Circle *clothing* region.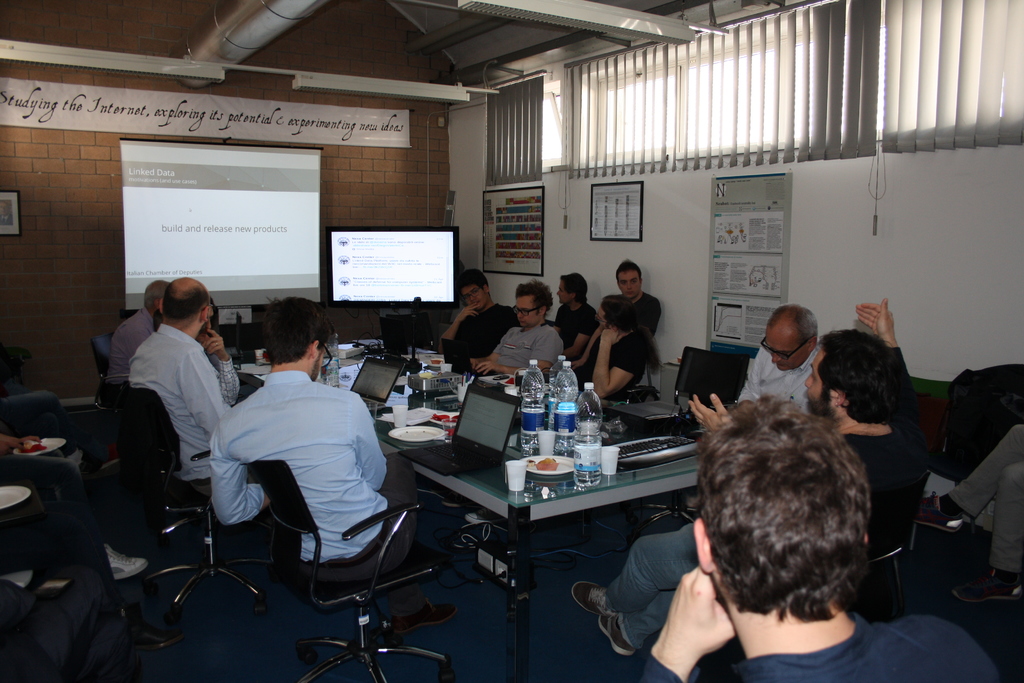
Region: detection(639, 606, 1005, 682).
